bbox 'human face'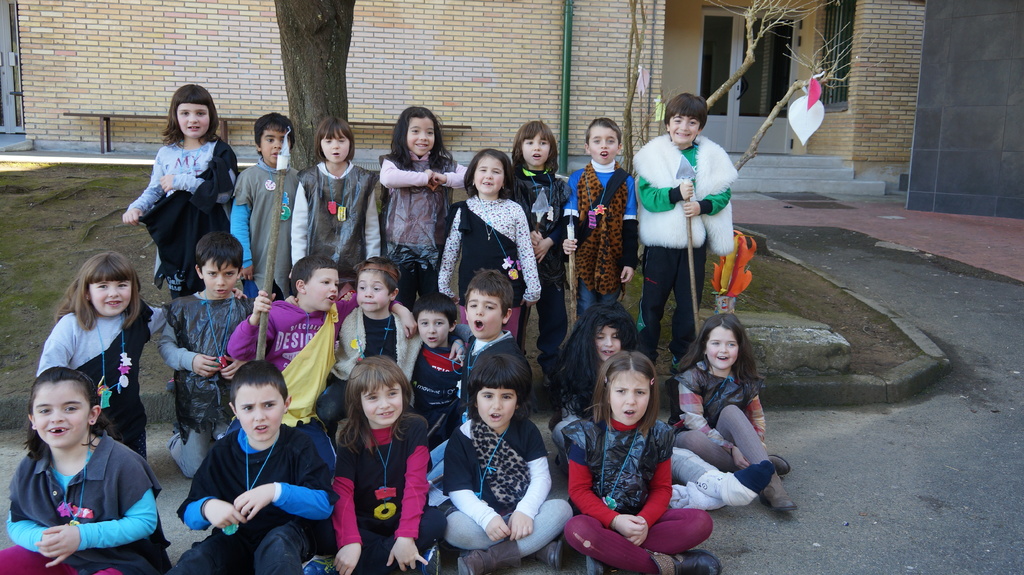
<box>355,267,388,314</box>
